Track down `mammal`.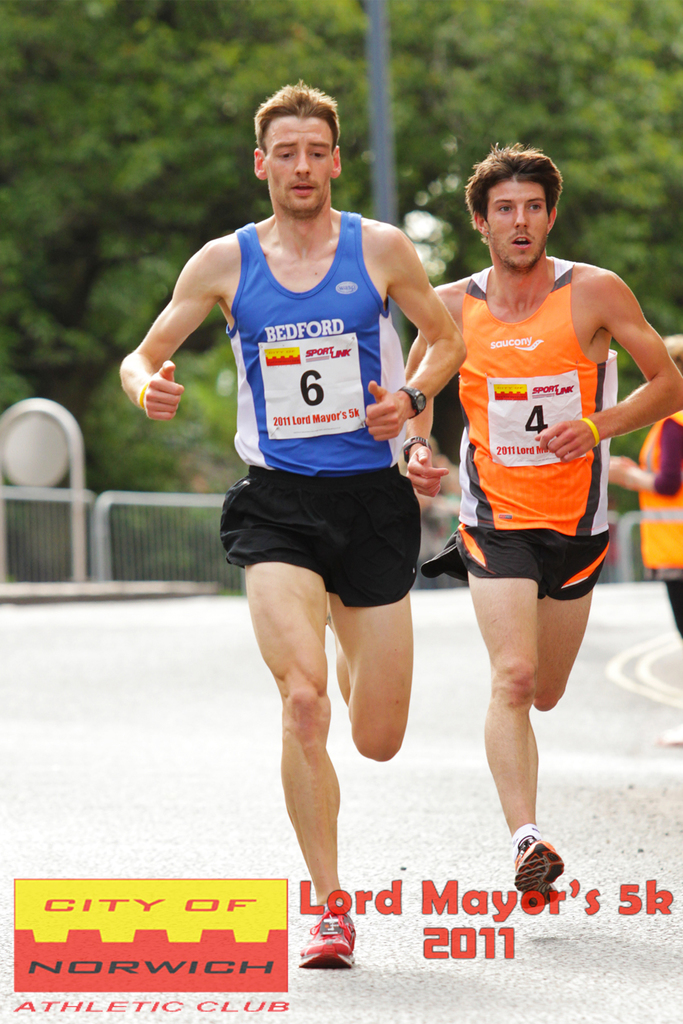
Tracked to [150,116,473,901].
